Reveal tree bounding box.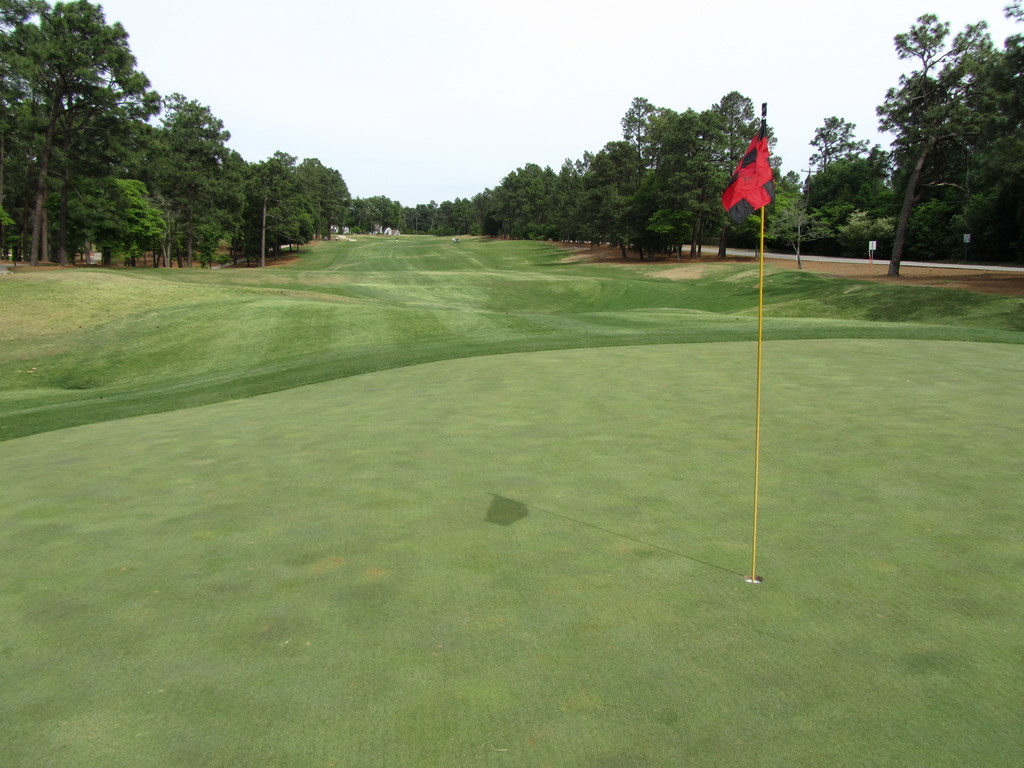
Revealed: BBox(614, 95, 667, 170).
